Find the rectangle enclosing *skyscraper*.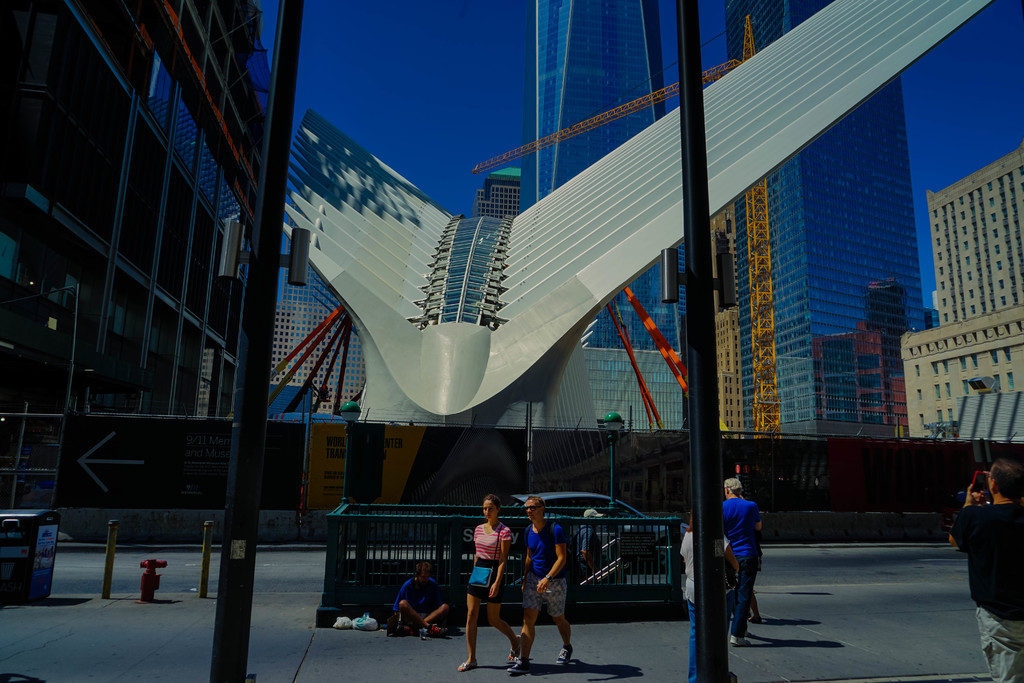
box(902, 144, 1023, 441).
